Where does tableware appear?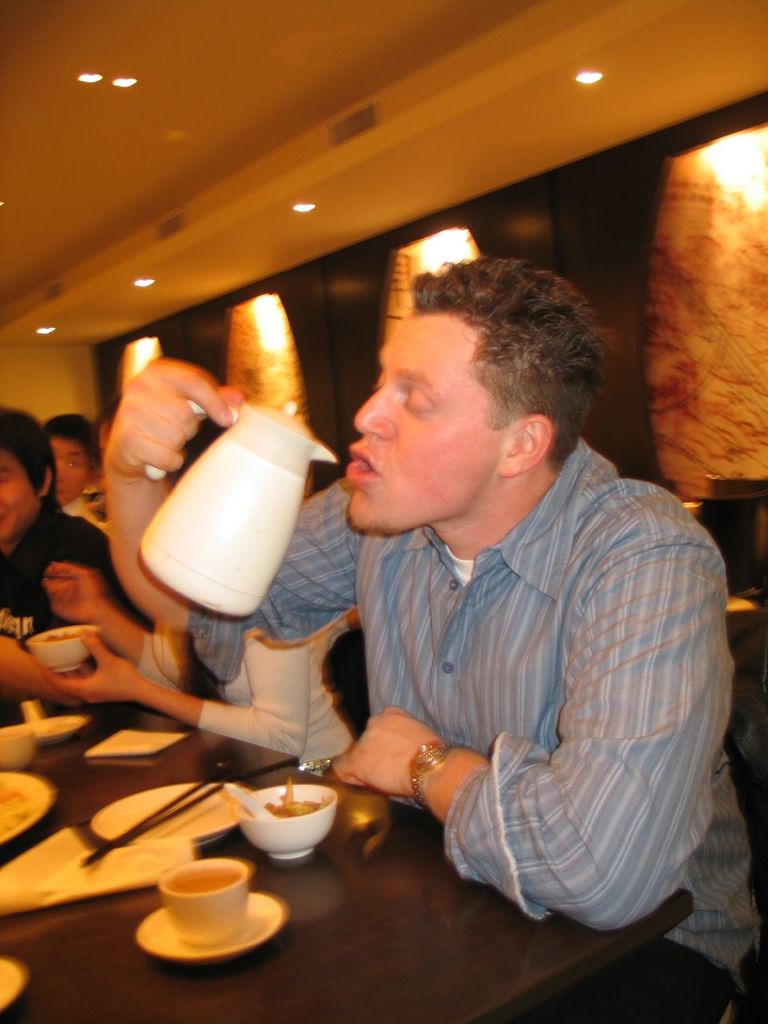
Appears at 0:954:33:1015.
